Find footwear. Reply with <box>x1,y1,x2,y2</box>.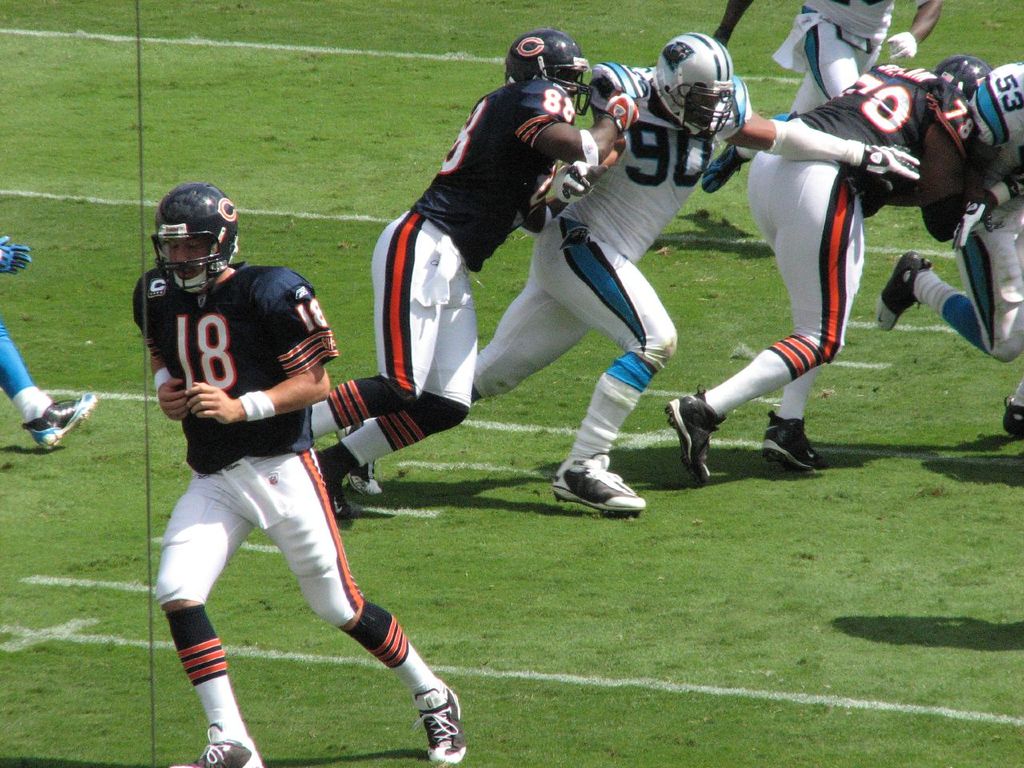
<box>554,449,650,513</box>.
